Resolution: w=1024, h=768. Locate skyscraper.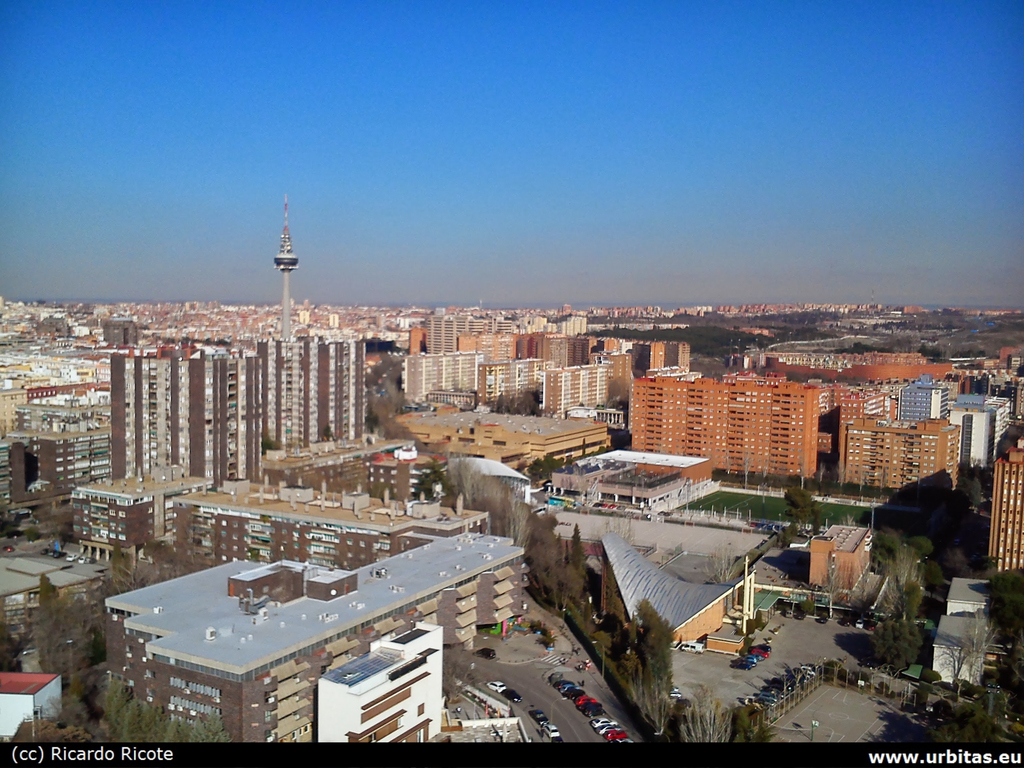
bbox=[989, 440, 1023, 571].
